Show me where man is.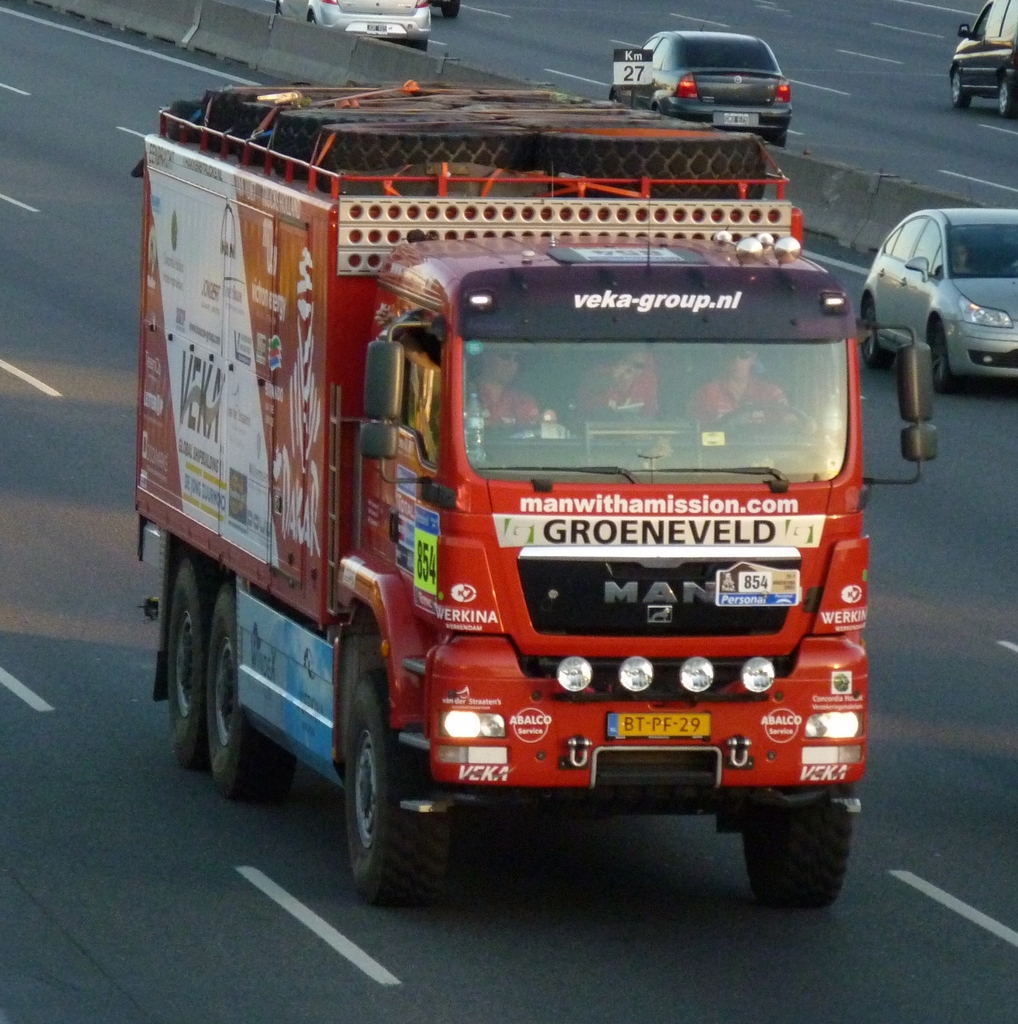
man is at (x1=673, y1=346, x2=796, y2=438).
